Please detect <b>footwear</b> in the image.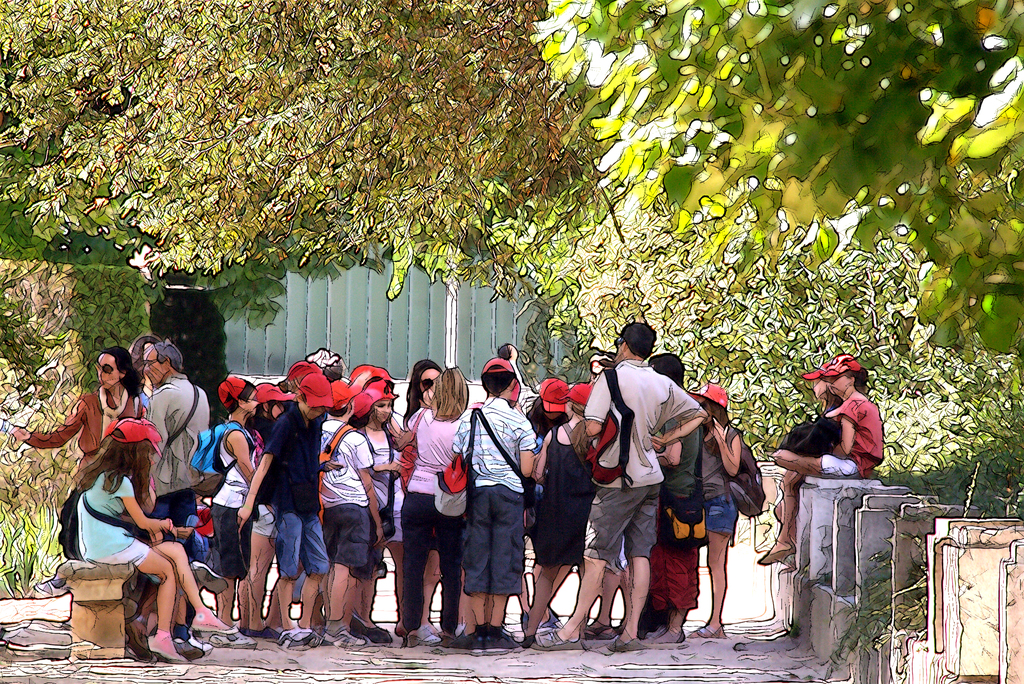
x1=173 y1=640 x2=204 y2=660.
